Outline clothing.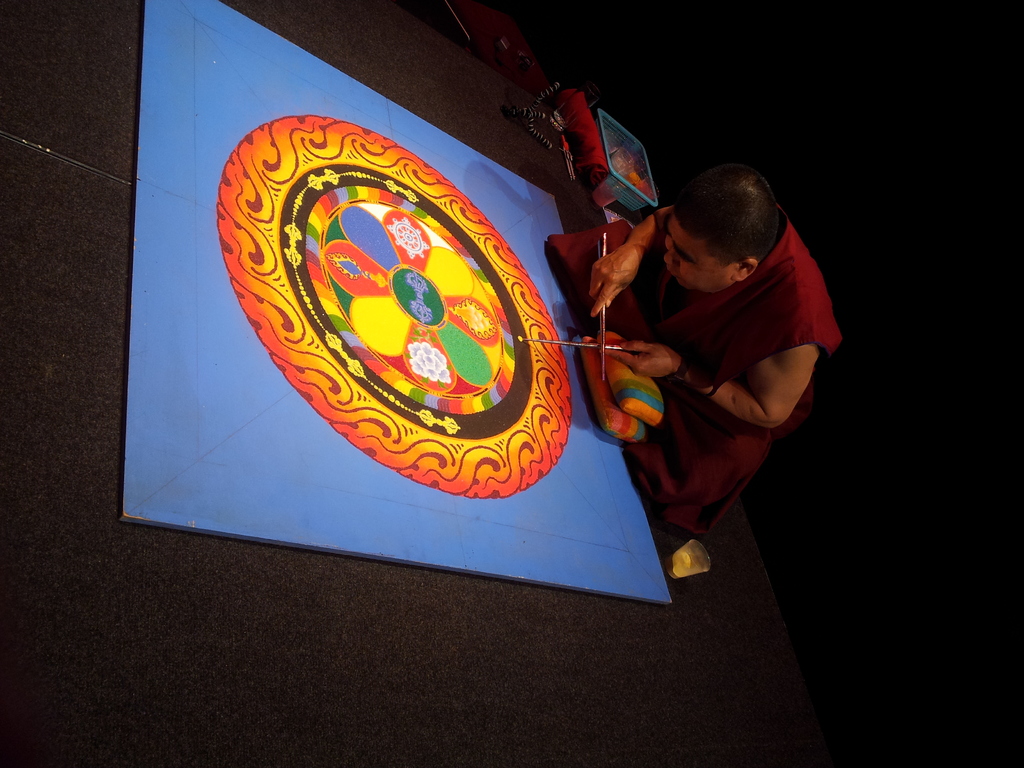
Outline: <box>588,179,824,533</box>.
